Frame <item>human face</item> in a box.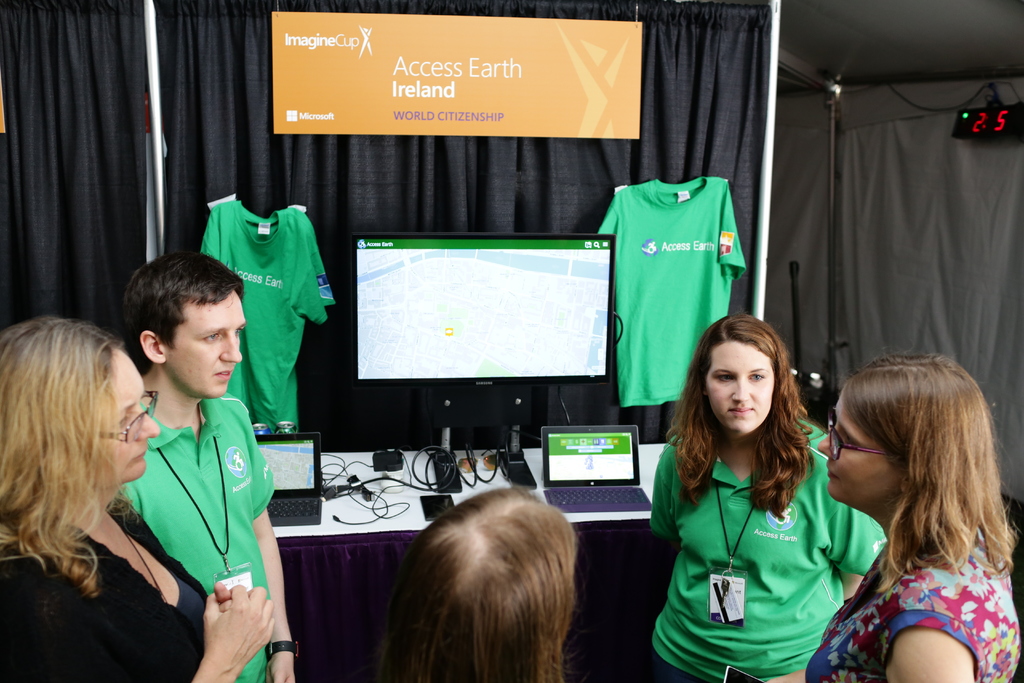
left=92, top=344, right=158, bottom=482.
